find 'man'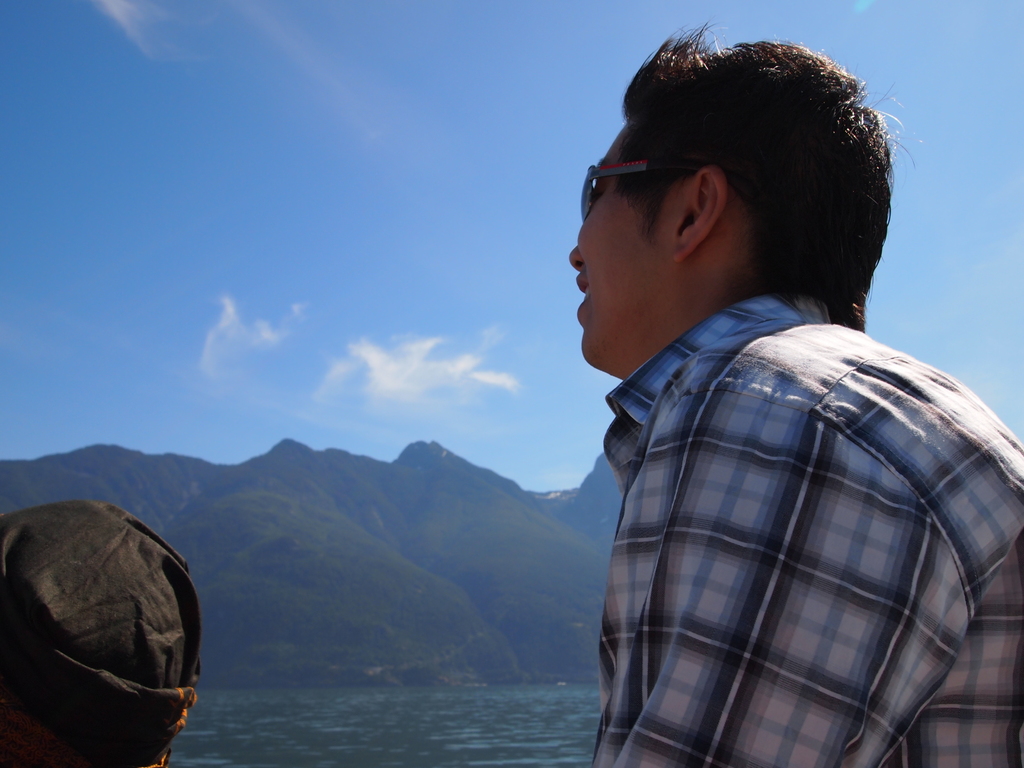
bbox=[570, 124, 1023, 767]
